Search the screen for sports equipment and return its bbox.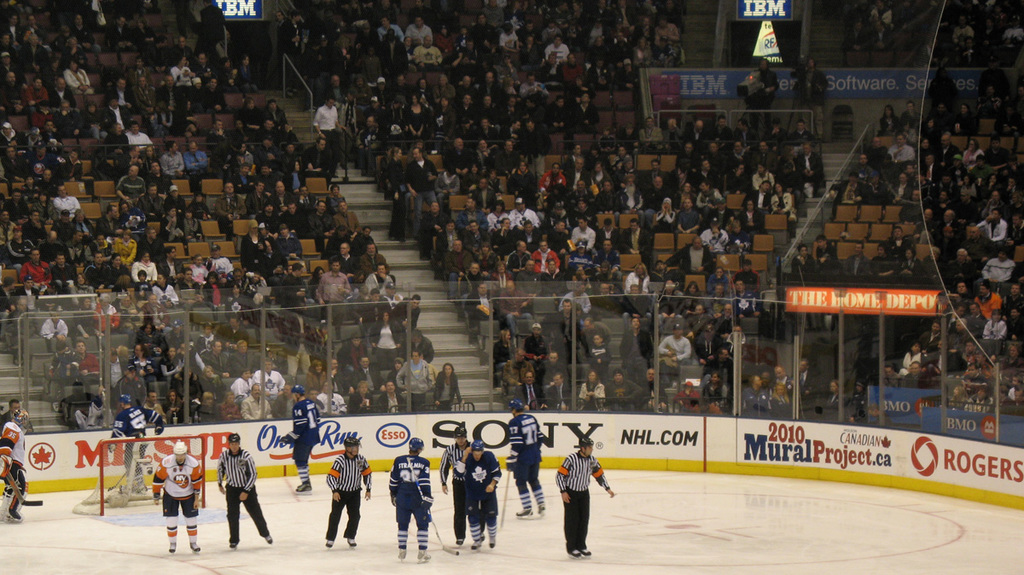
Found: (11, 408, 35, 435).
